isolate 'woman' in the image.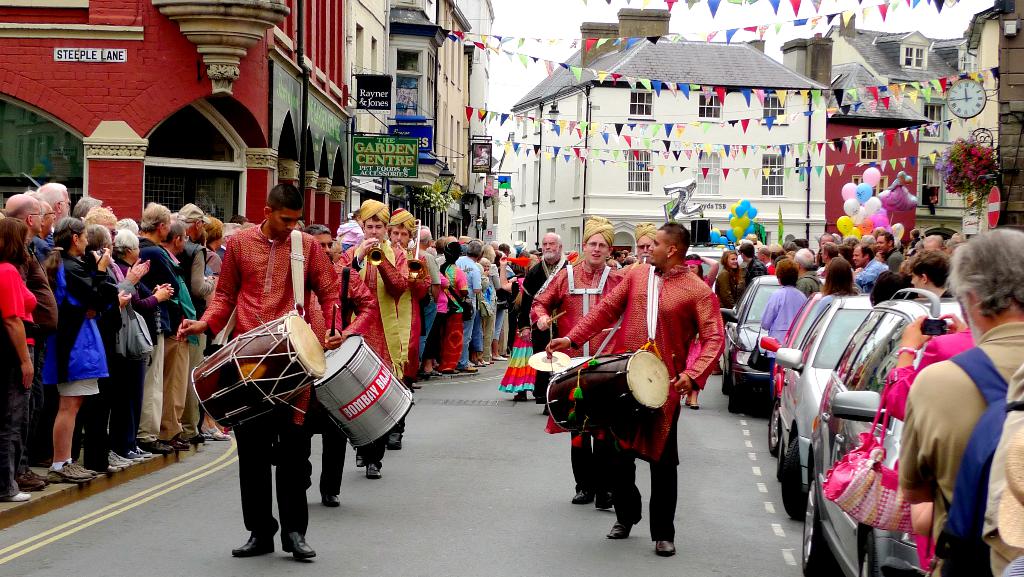
Isolated region: <box>111,233,175,470</box>.
